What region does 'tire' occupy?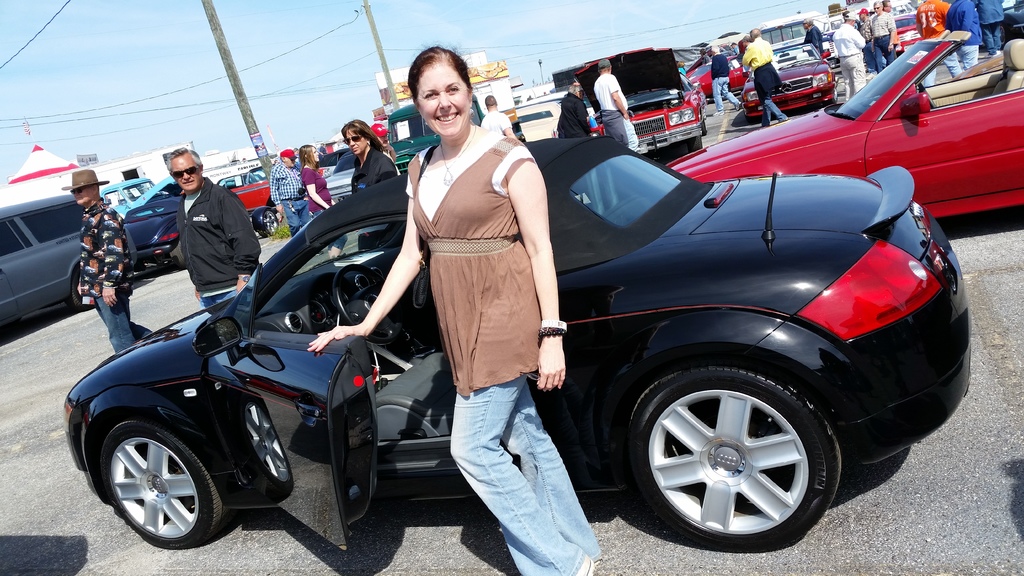
258 211 276 236.
